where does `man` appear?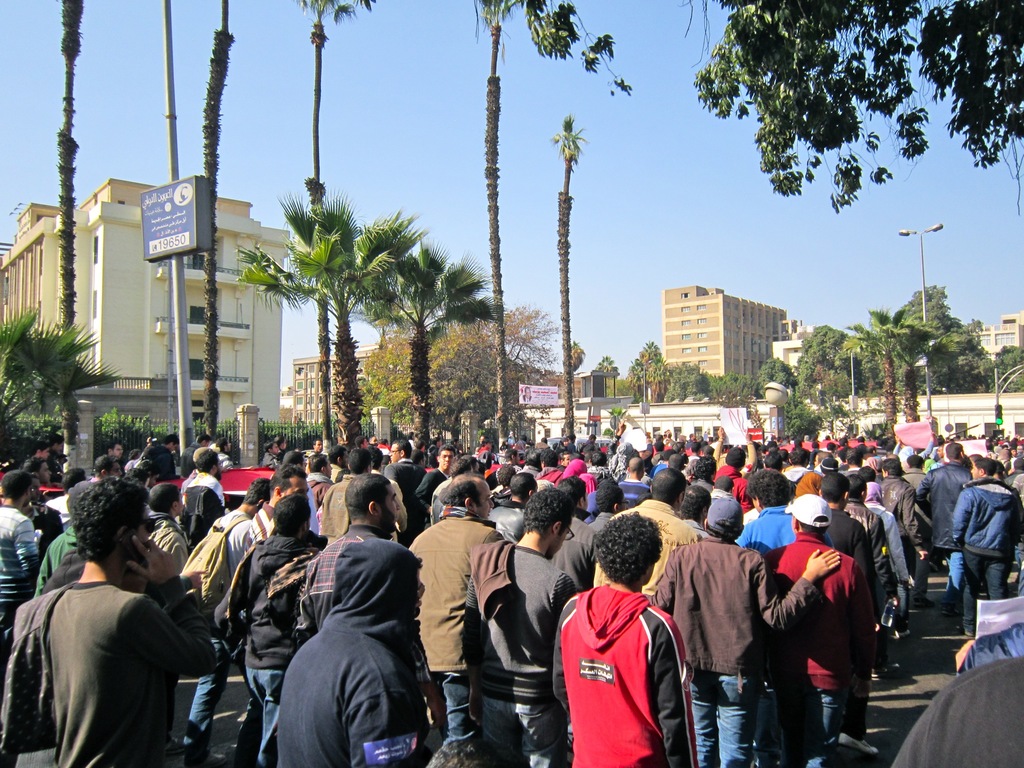
Appears at l=945, t=458, r=1023, b=626.
